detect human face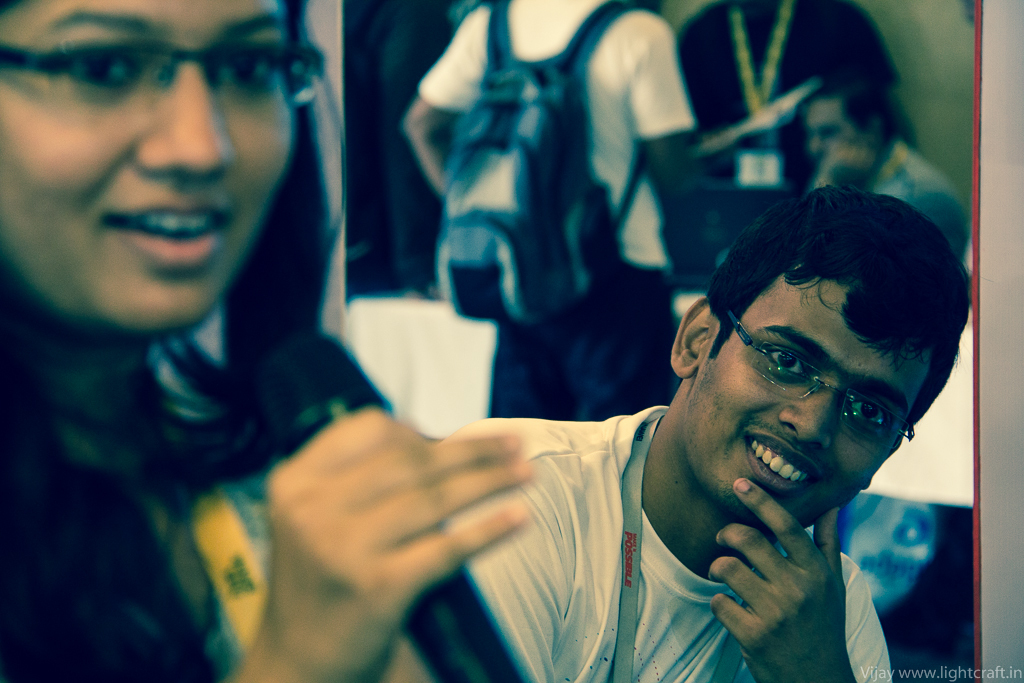
{"x1": 684, "y1": 285, "x2": 929, "y2": 530}
